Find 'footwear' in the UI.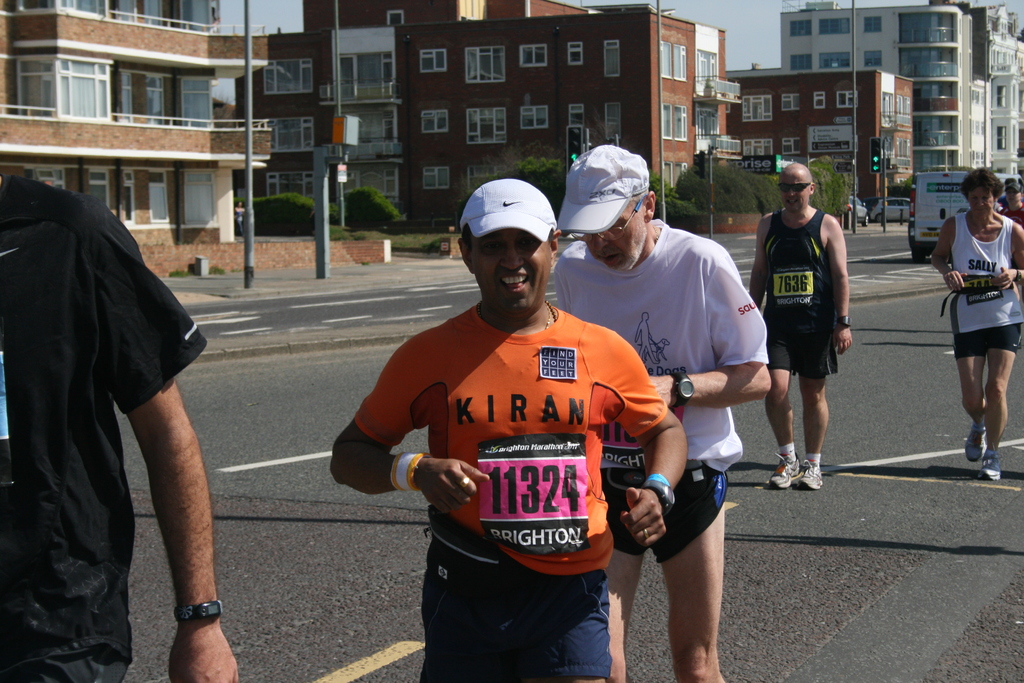
UI element at box=[976, 451, 1002, 480].
